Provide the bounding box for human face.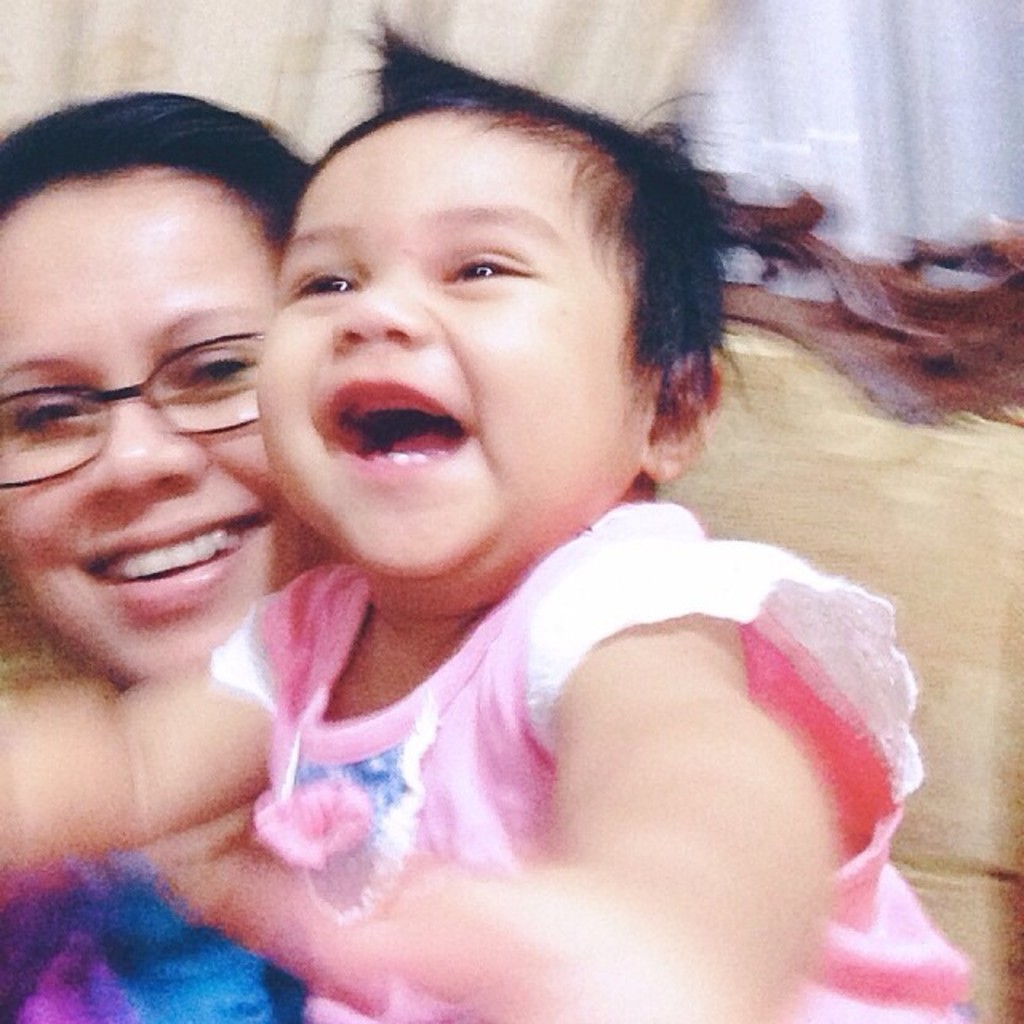
Rect(254, 109, 637, 581).
